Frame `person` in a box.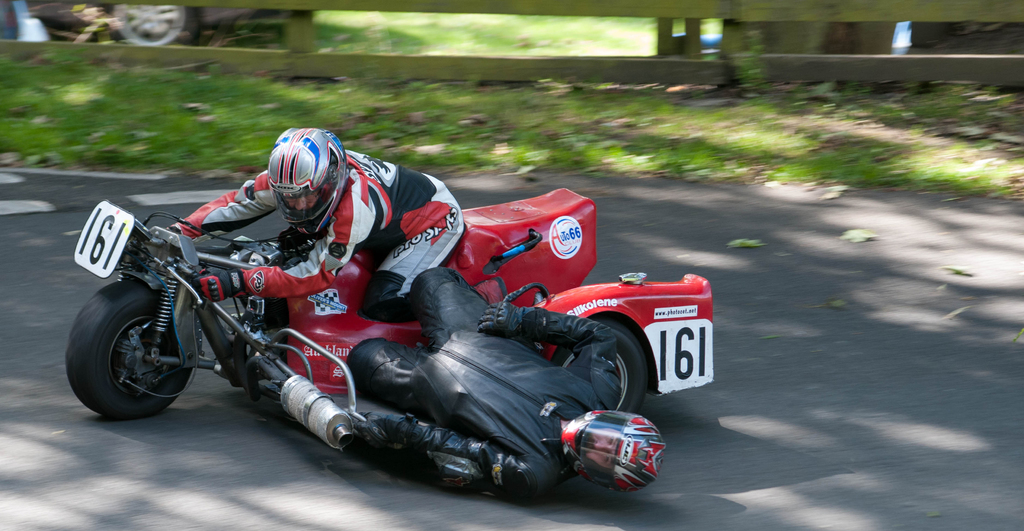
343:259:664:499.
